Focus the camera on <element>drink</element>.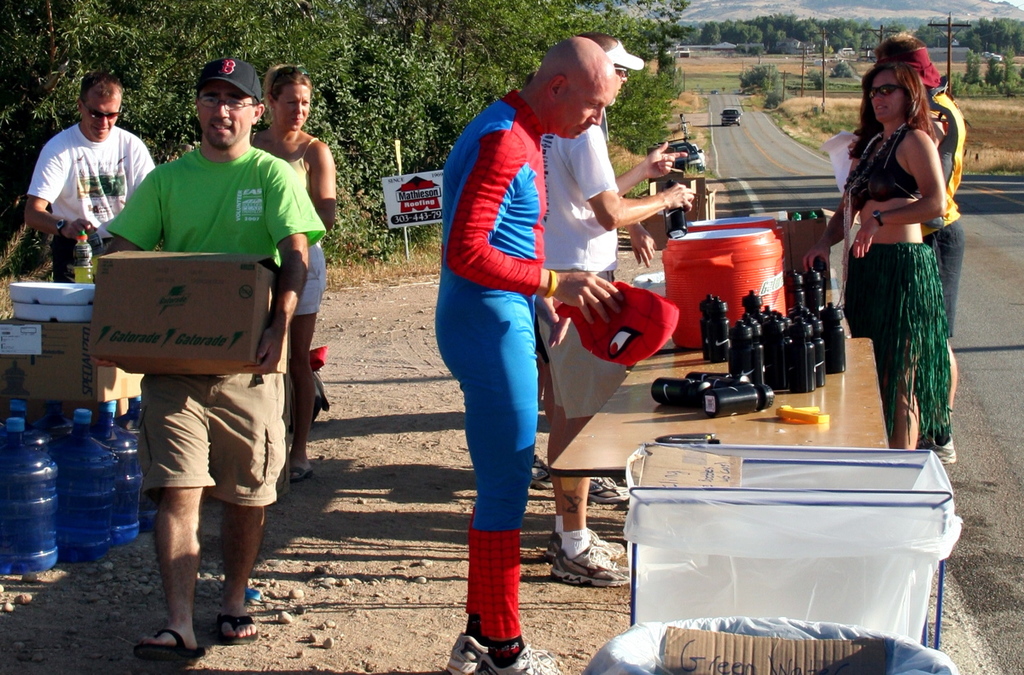
Focus region: [x1=0, y1=444, x2=65, y2=573].
